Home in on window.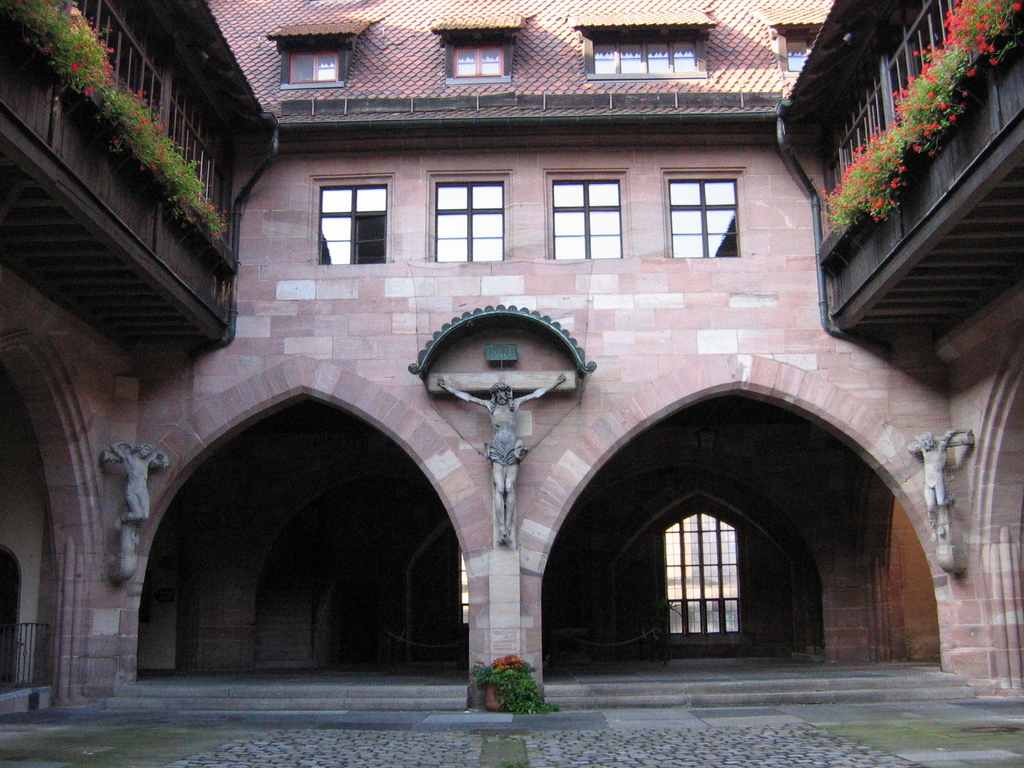
Homed in at left=436, top=188, right=509, bottom=260.
